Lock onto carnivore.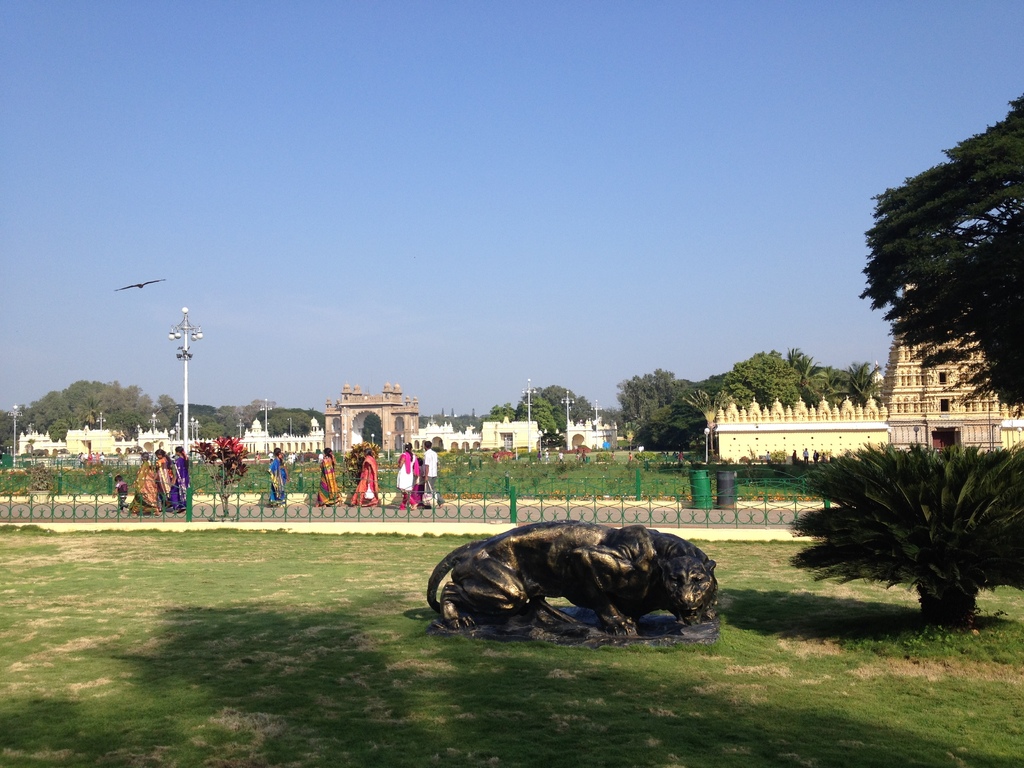
Locked: [left=423, top=512, right=731, bottom=643].
